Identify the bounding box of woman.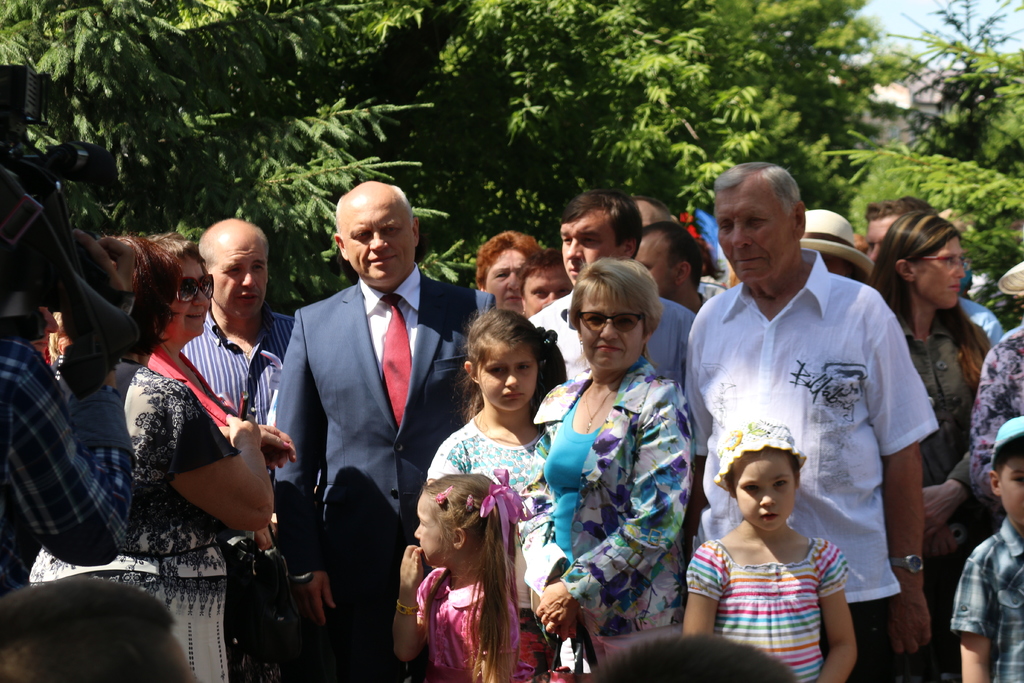
select_region(868, 210, 995, 682).
